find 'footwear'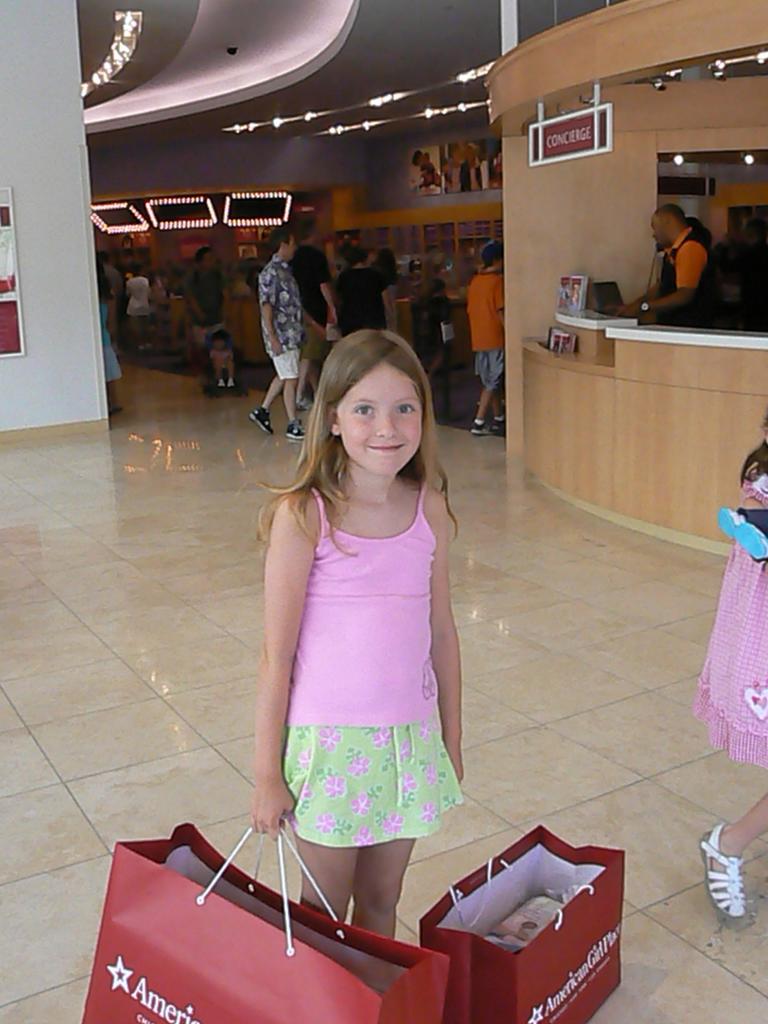
Rect(689, 816, 759, 935)
